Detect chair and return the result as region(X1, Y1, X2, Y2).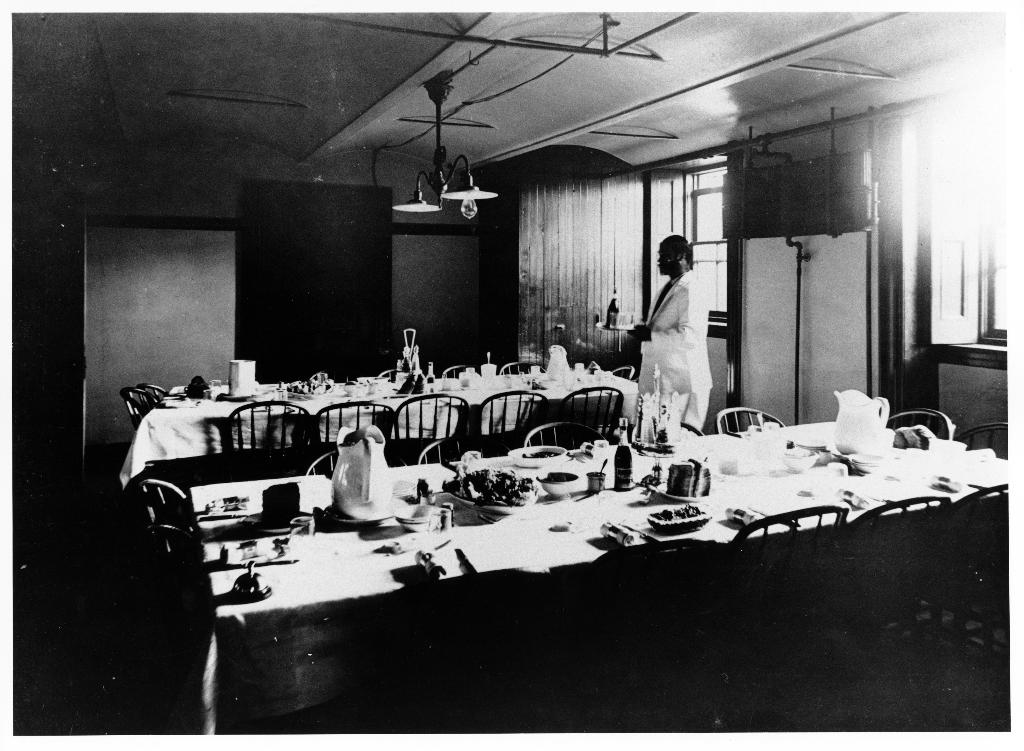
region(212, 395, 318, 458).
